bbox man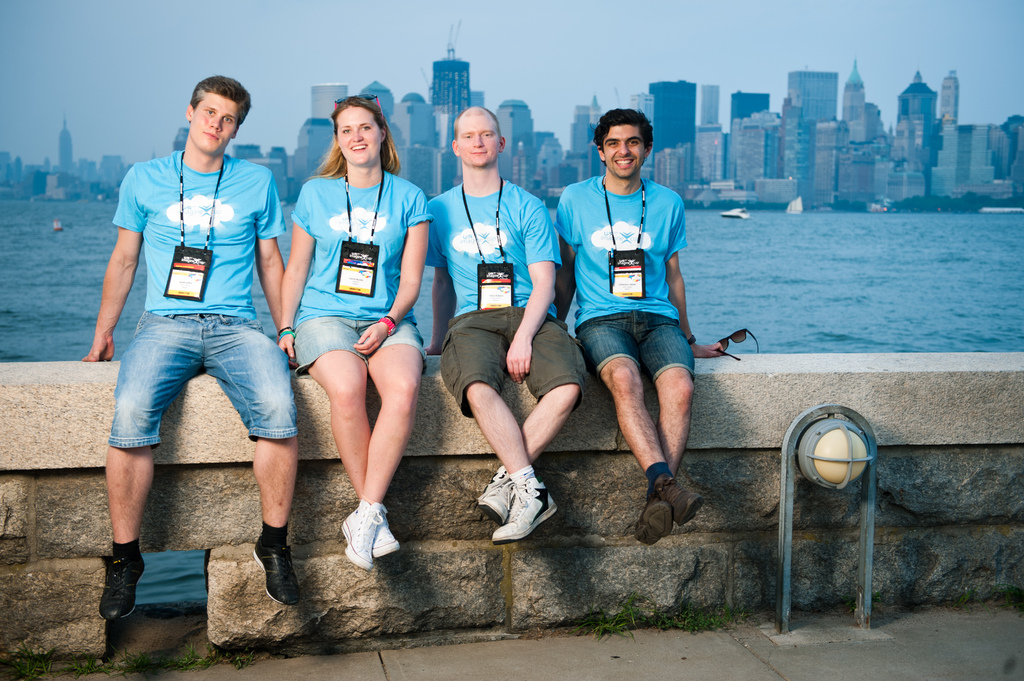
550/106/721/547
